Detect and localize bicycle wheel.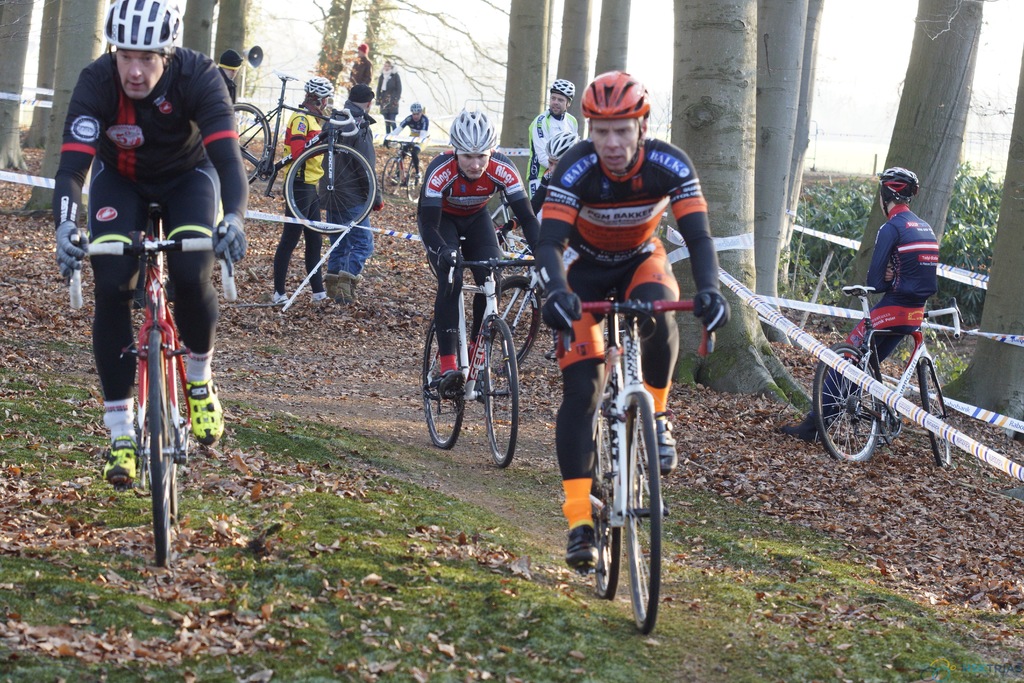
Localized at 420 320 464 448.
